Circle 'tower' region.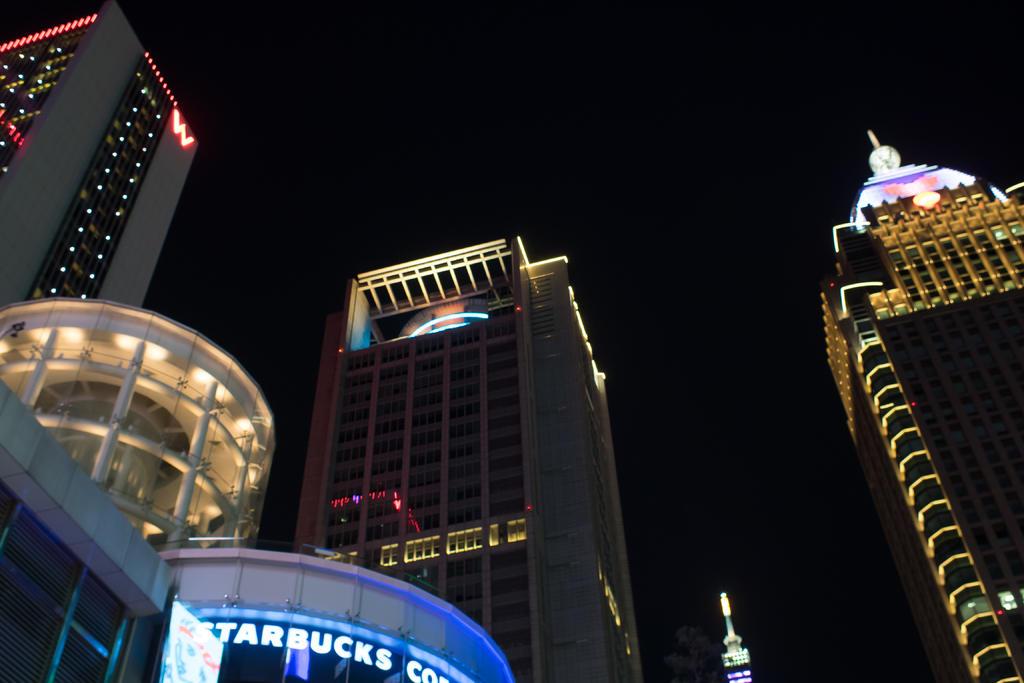
Region: left=821, top=126, right=1023, bottom=682.
